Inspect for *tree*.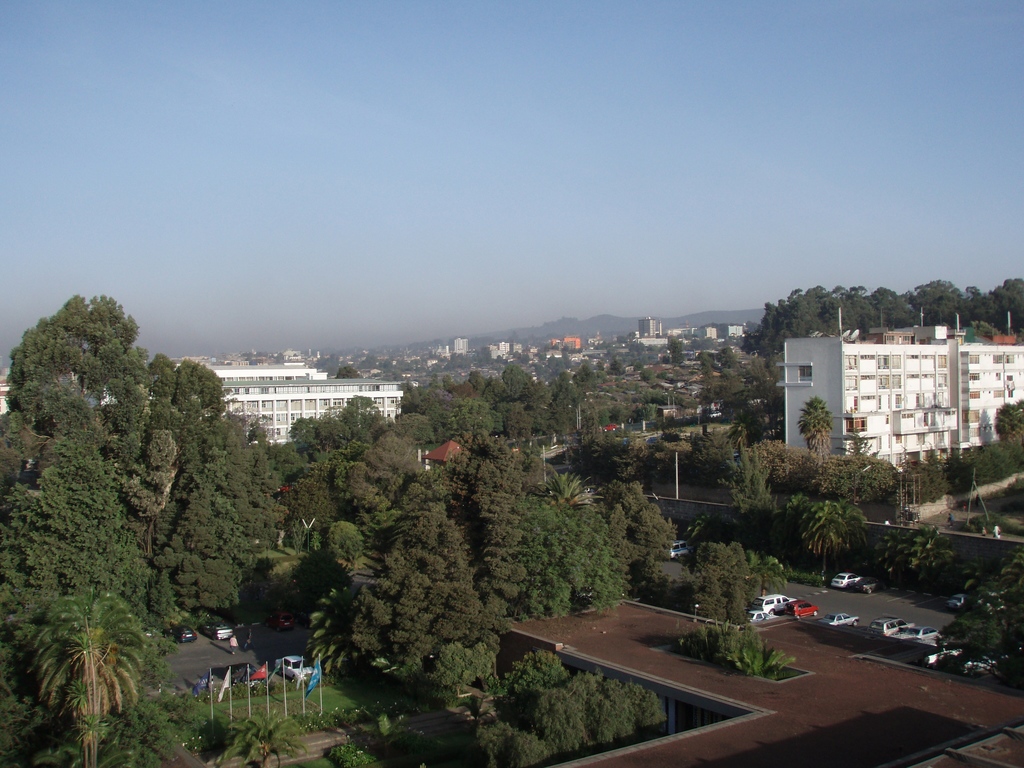
Inspection: [28, 579, 163, 767].
